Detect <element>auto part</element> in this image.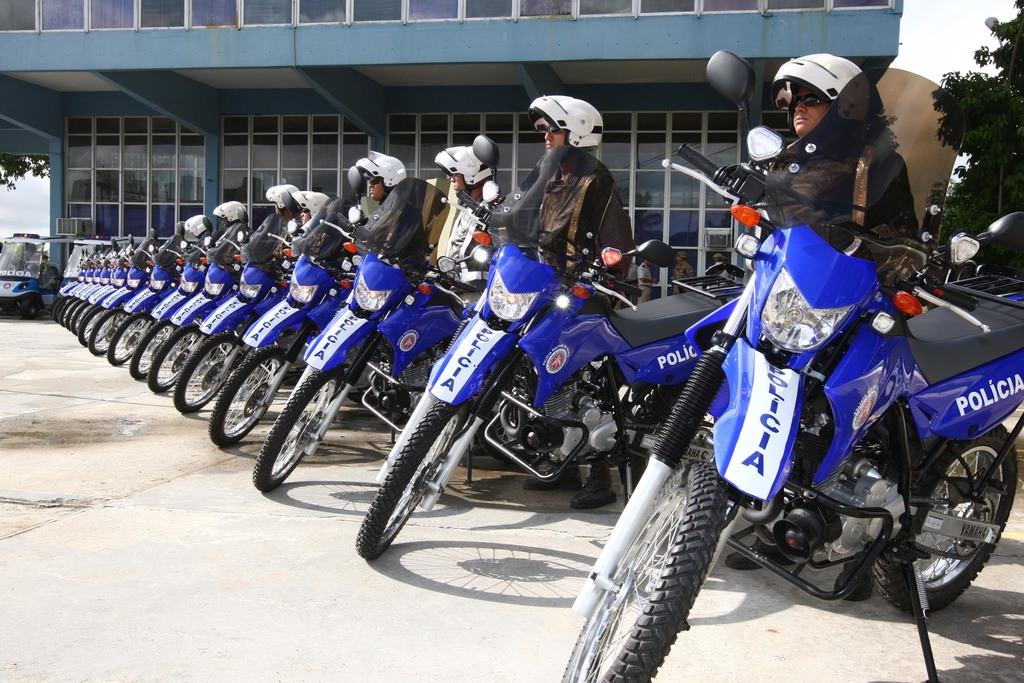
Detection: rect(737, 235, 768, 258).
